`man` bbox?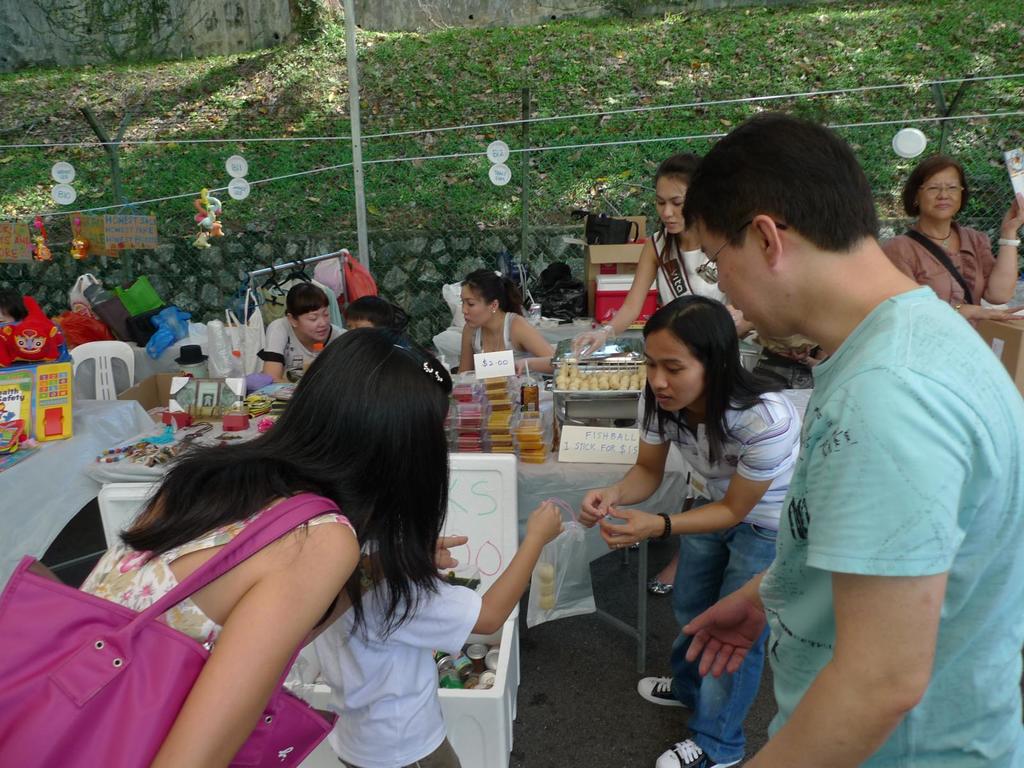
locate(670, 106, 1023, 767)
